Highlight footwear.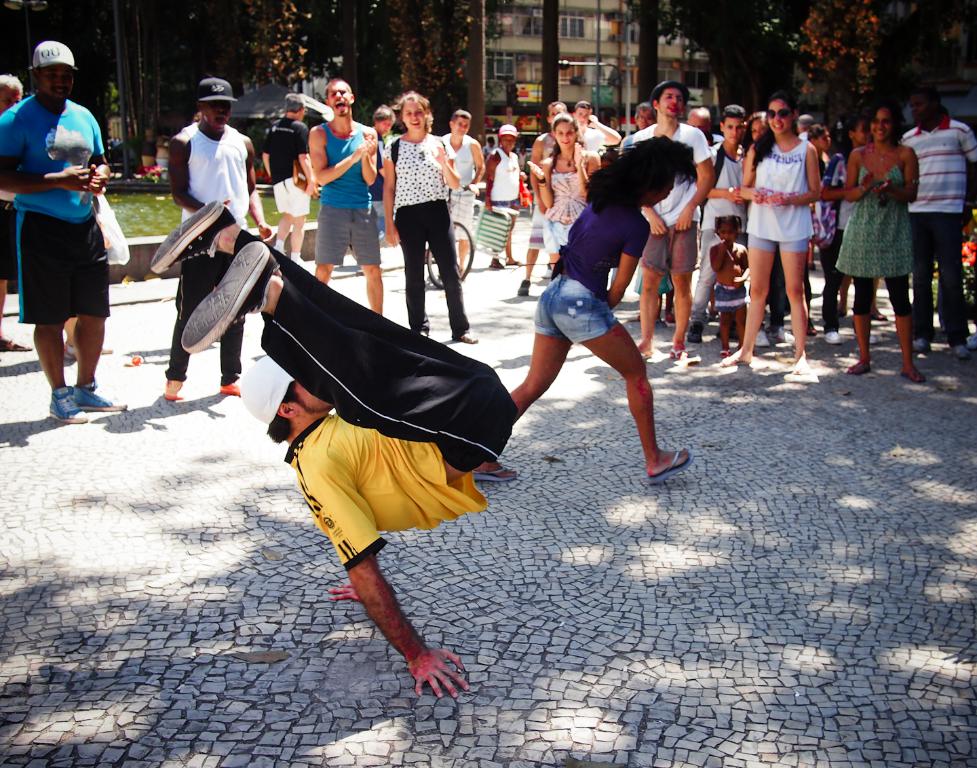
Highlighted region: 515:277:532:297.
